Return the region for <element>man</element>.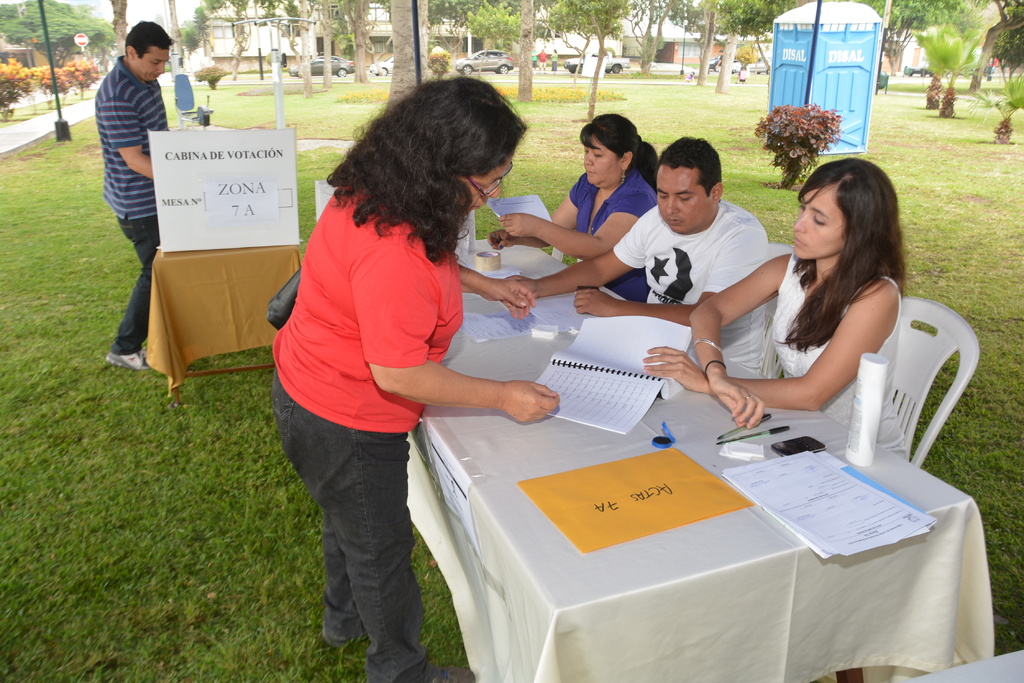
95,19,175,373.
